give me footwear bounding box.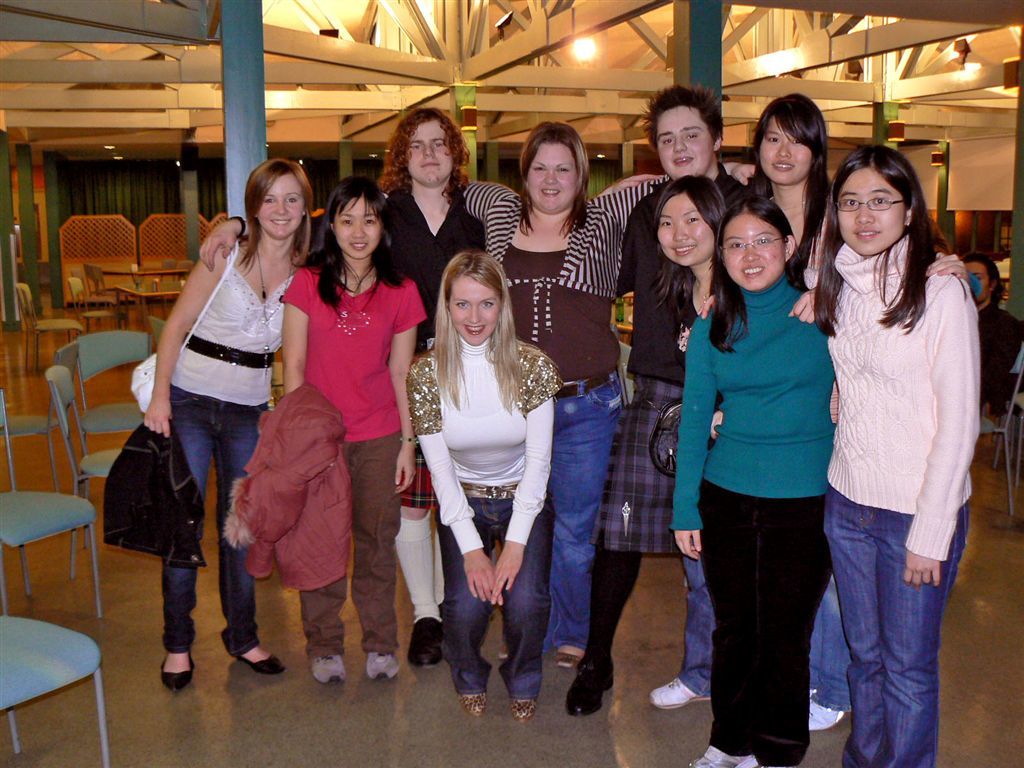
l=646, t=674, r=719, b=712.
